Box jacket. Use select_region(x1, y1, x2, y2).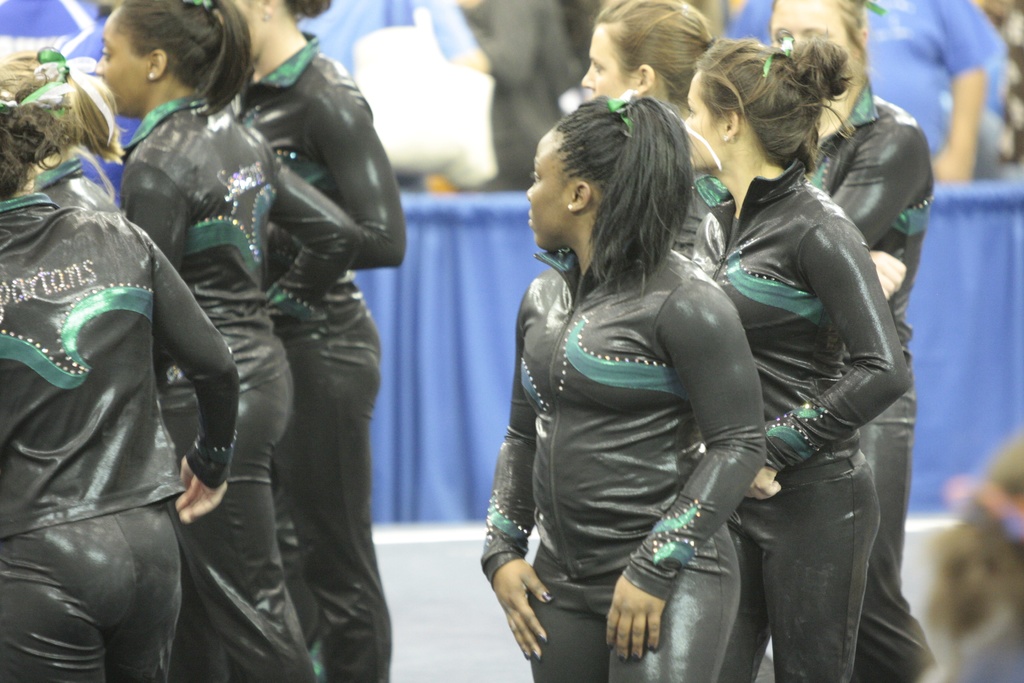
select_region(0, 187, 240, 546).
